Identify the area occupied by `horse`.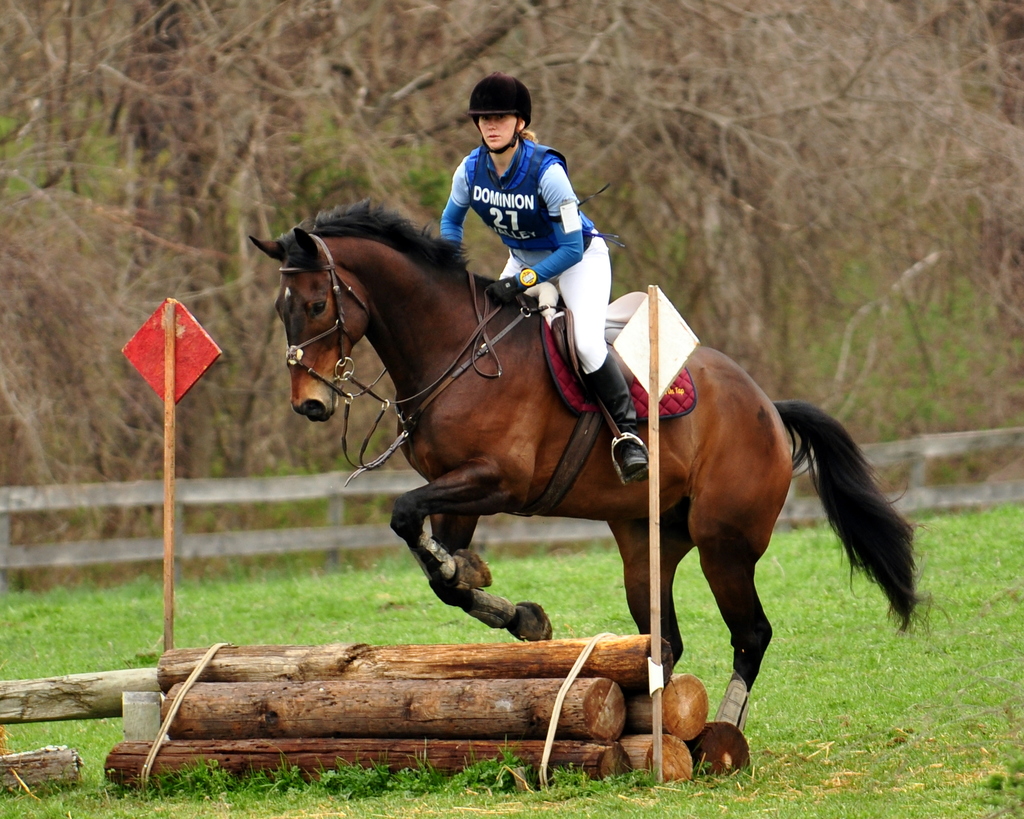
Area: region(248, 198, 940, 733).
